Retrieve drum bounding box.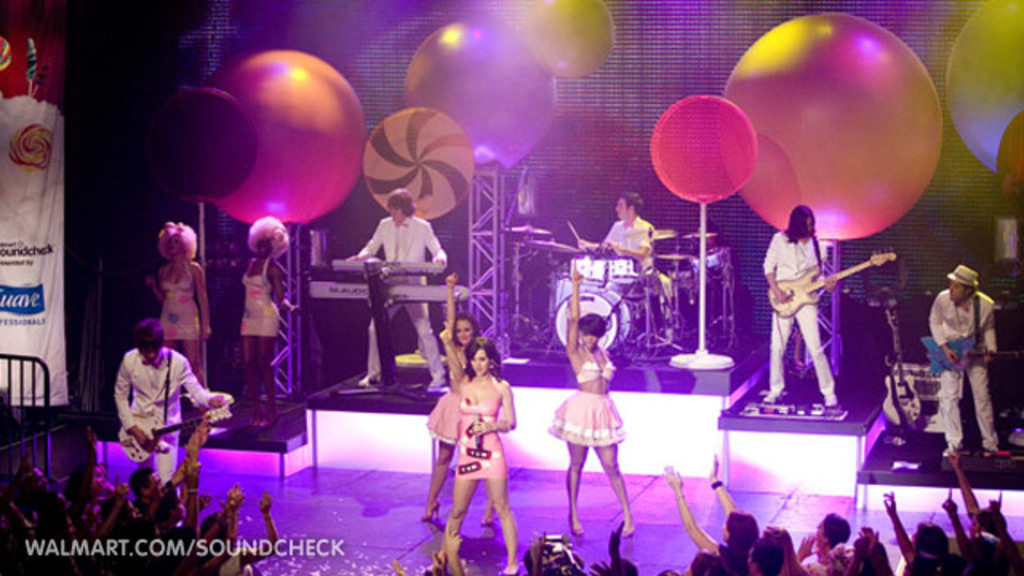
Bounding box: left=565, top=256, right=590, bottom=285.
